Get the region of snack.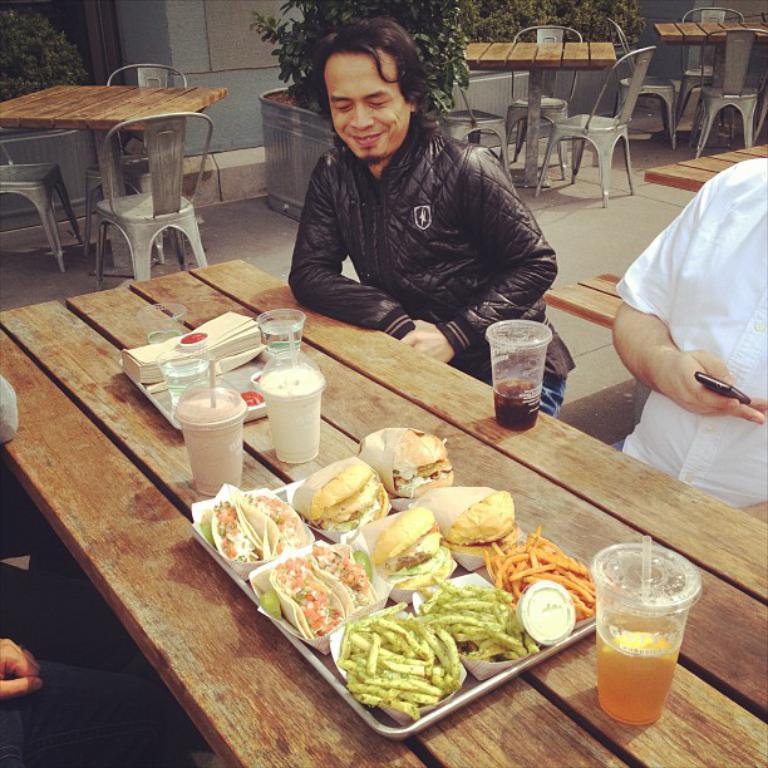
476:528:612:631.
